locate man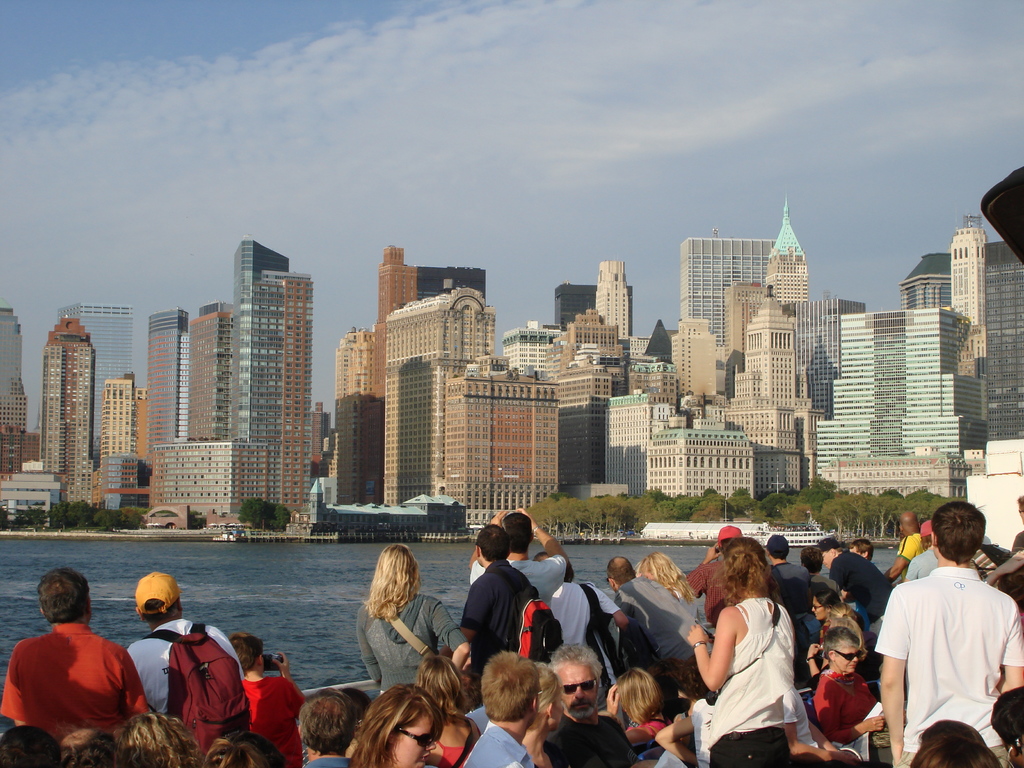
<box>117,569,257,728</box>
